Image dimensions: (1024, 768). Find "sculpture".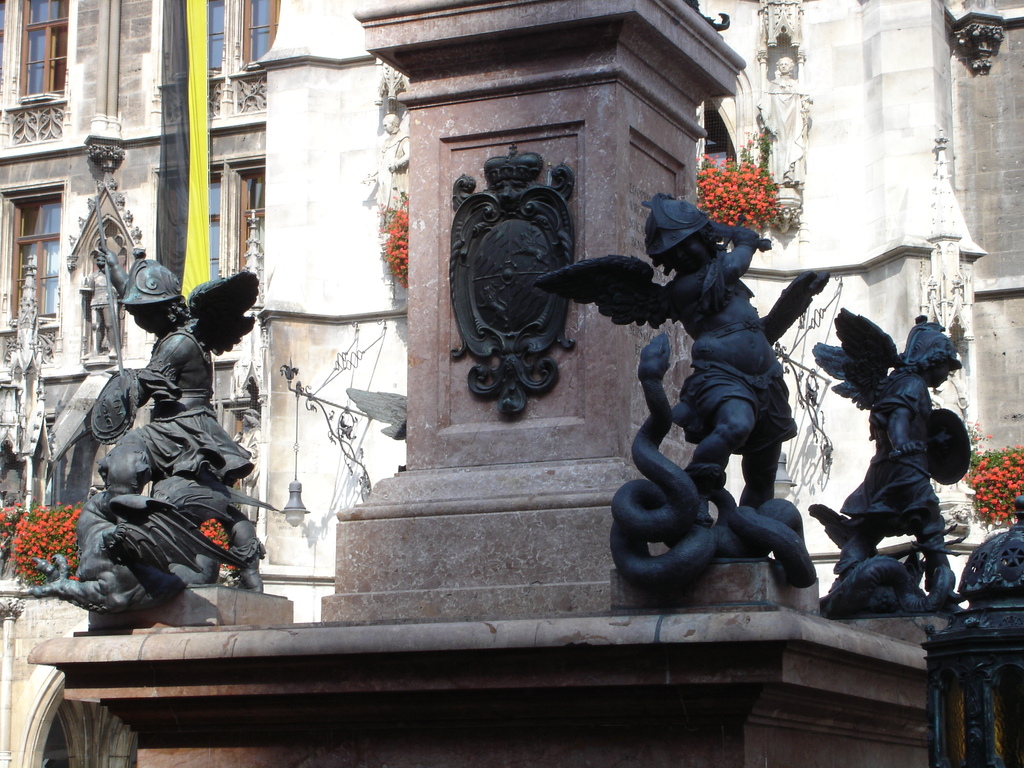
51/288/258/653.
